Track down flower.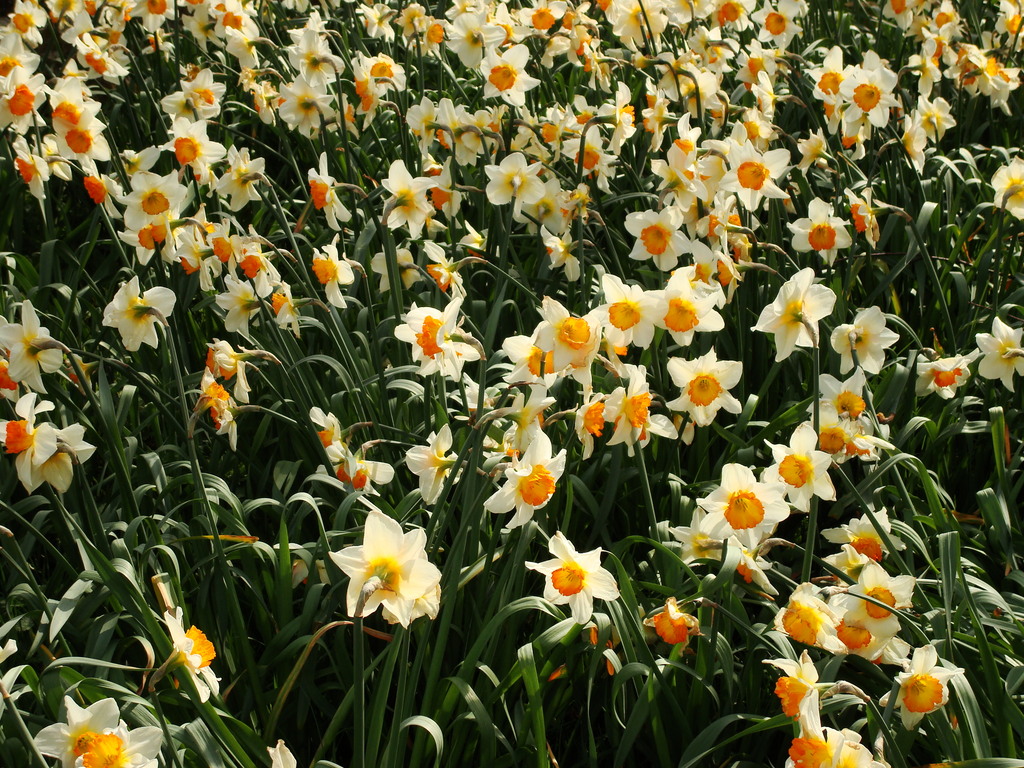
Tracked to Rect(746, 265, 838, 364).
